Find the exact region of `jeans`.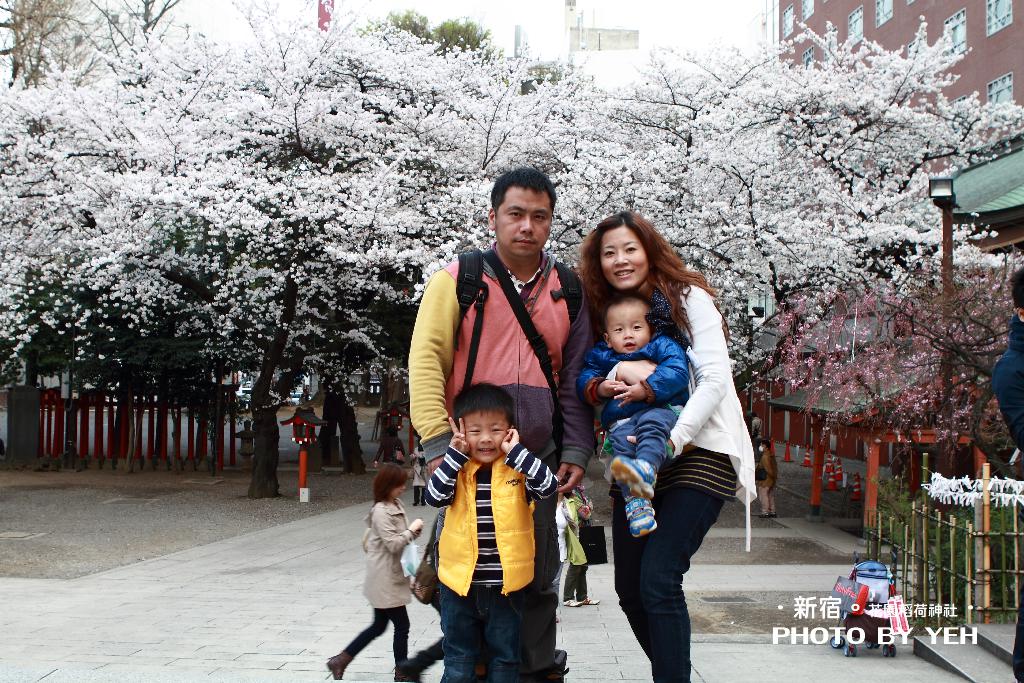
Exact region: crop(627, 486, 730, 674).
